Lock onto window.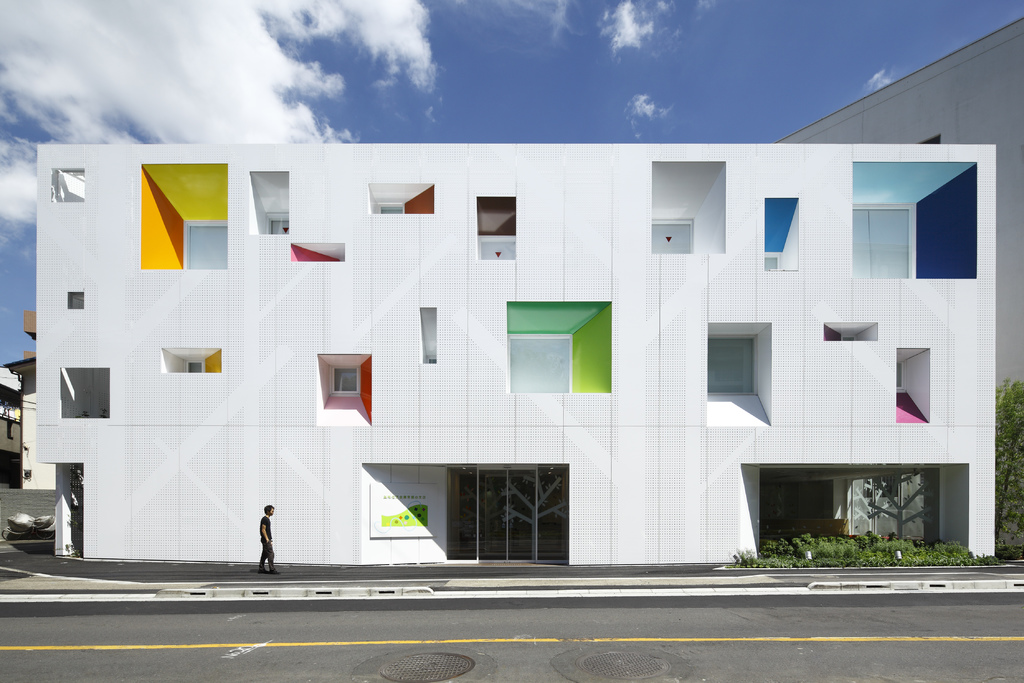
Locked: select_region(475, 195, 516, 258).
